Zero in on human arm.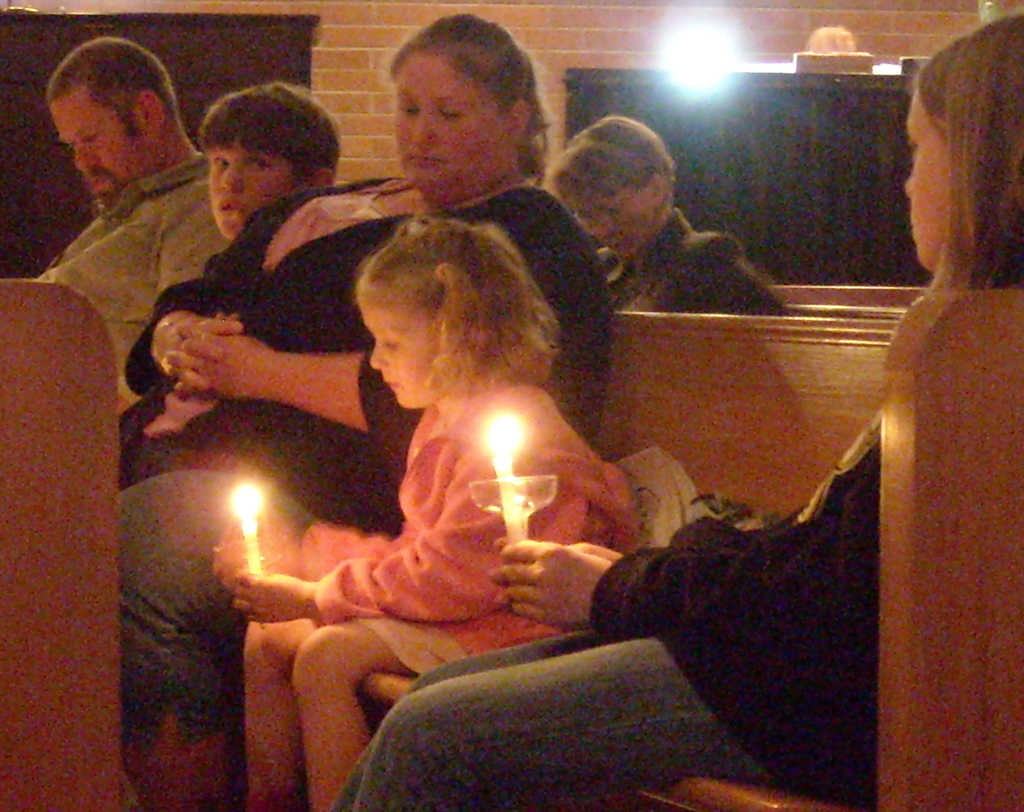
Zeroed in: x1=226, y1=447, x2=526, y2=614.
